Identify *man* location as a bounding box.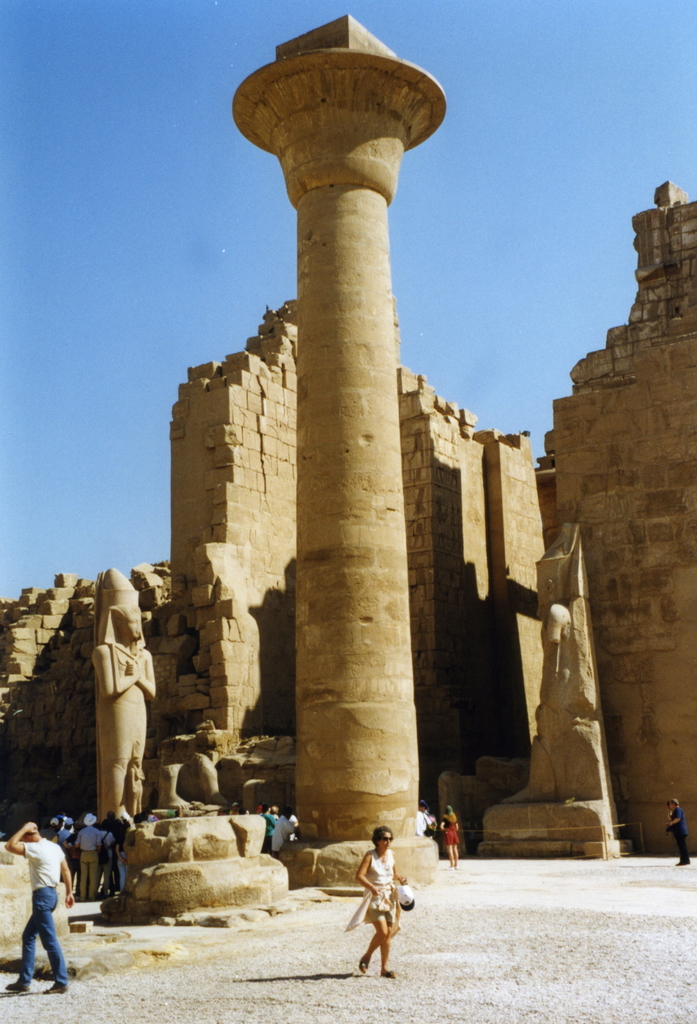
x1=6, y1=823, x2=72, y2=991.
